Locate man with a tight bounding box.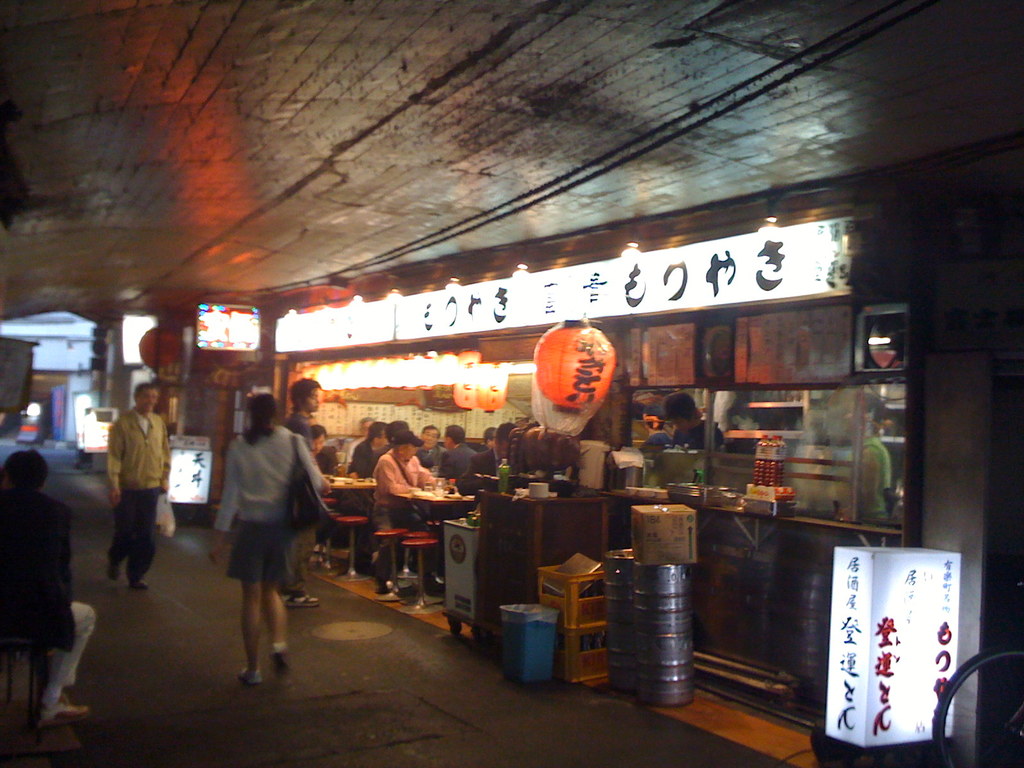
region(664, 388, 723, 450).
